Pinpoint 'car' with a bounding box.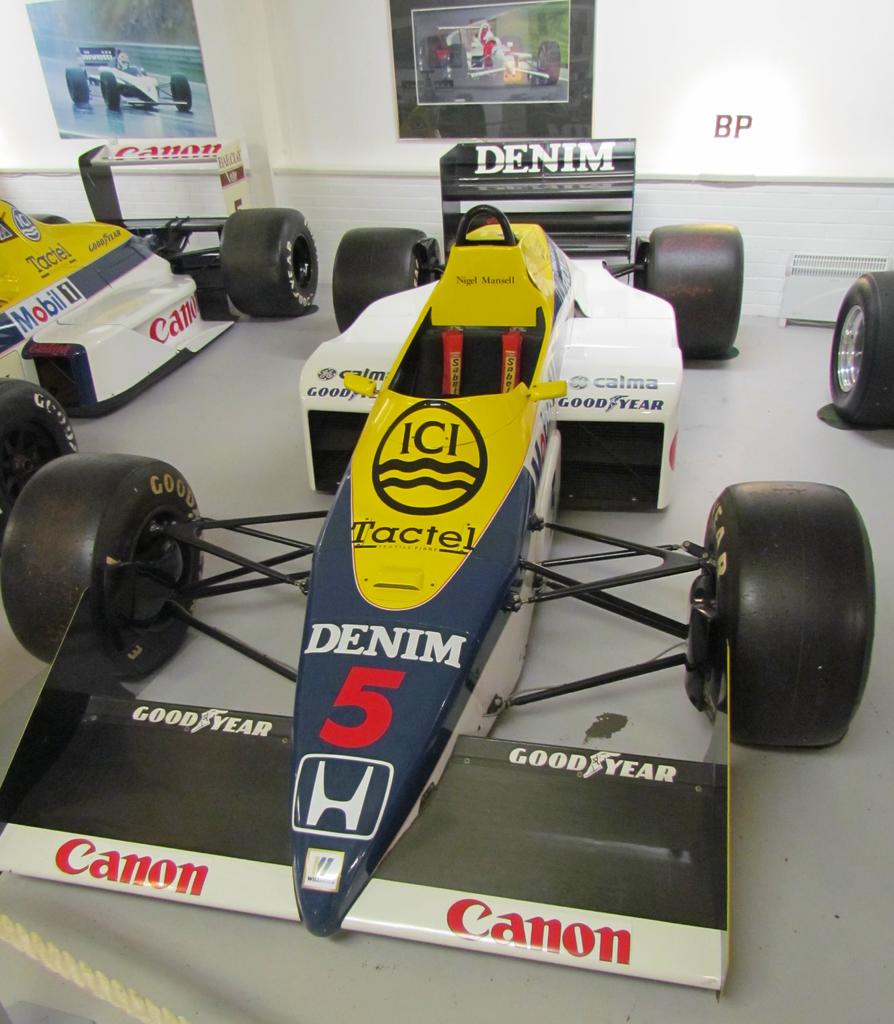
66/43/196/111.
